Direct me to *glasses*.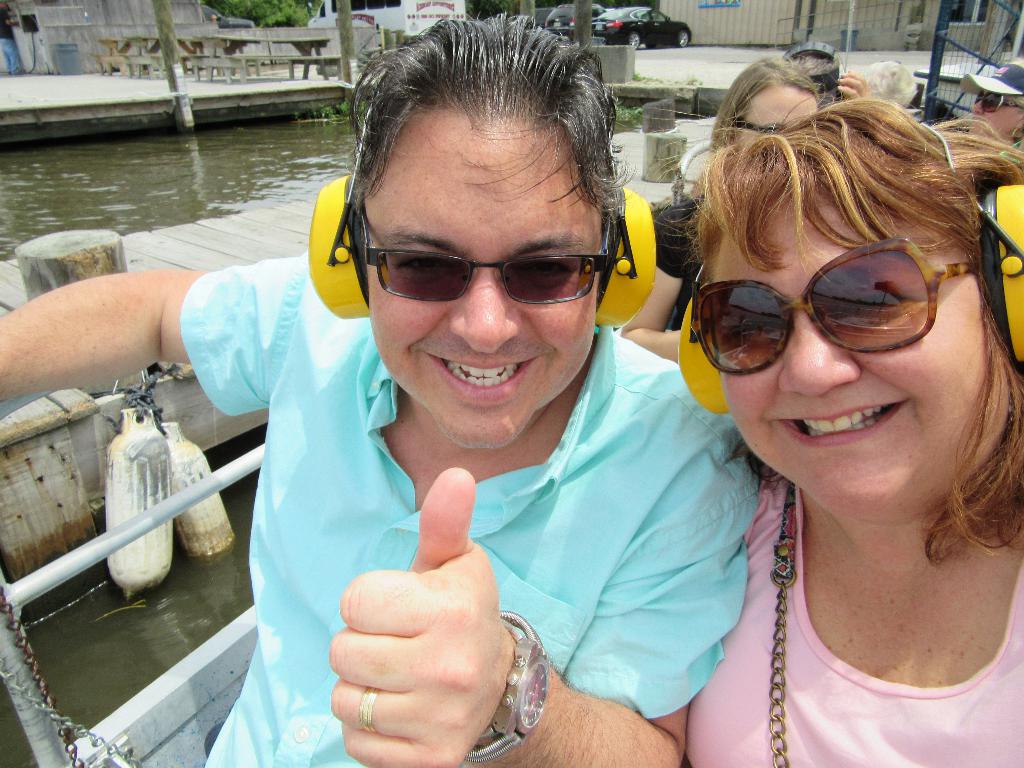
Direction: <bbox>347, 192, 620, 310</bbox>.
